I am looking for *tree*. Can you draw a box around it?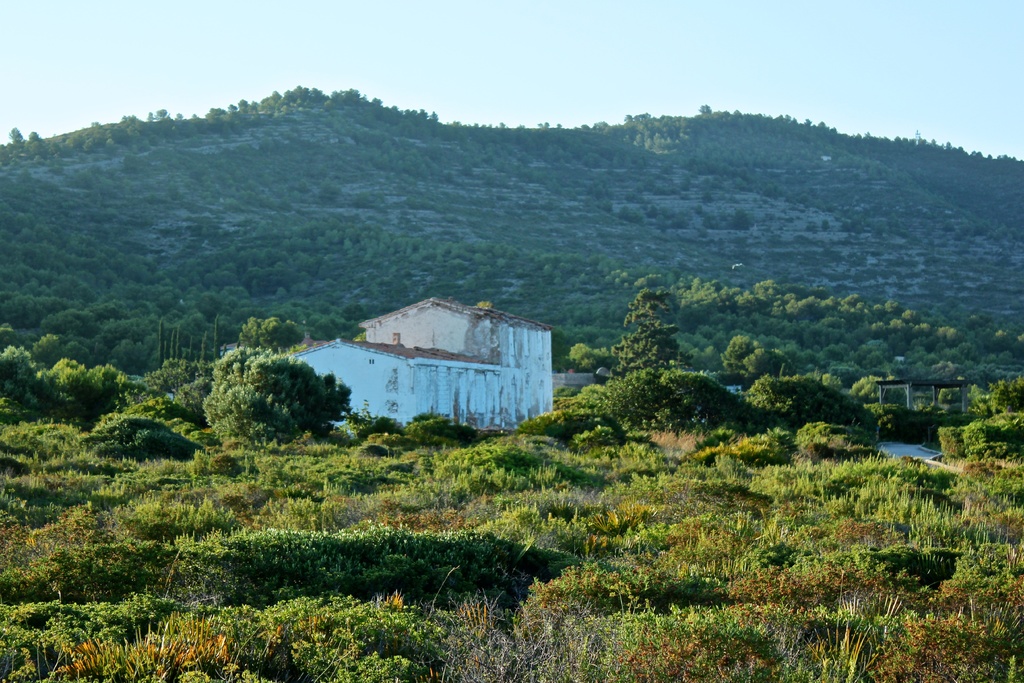
Sure, the bounding box is [left=717, top=338, right=902, bottom=445].
